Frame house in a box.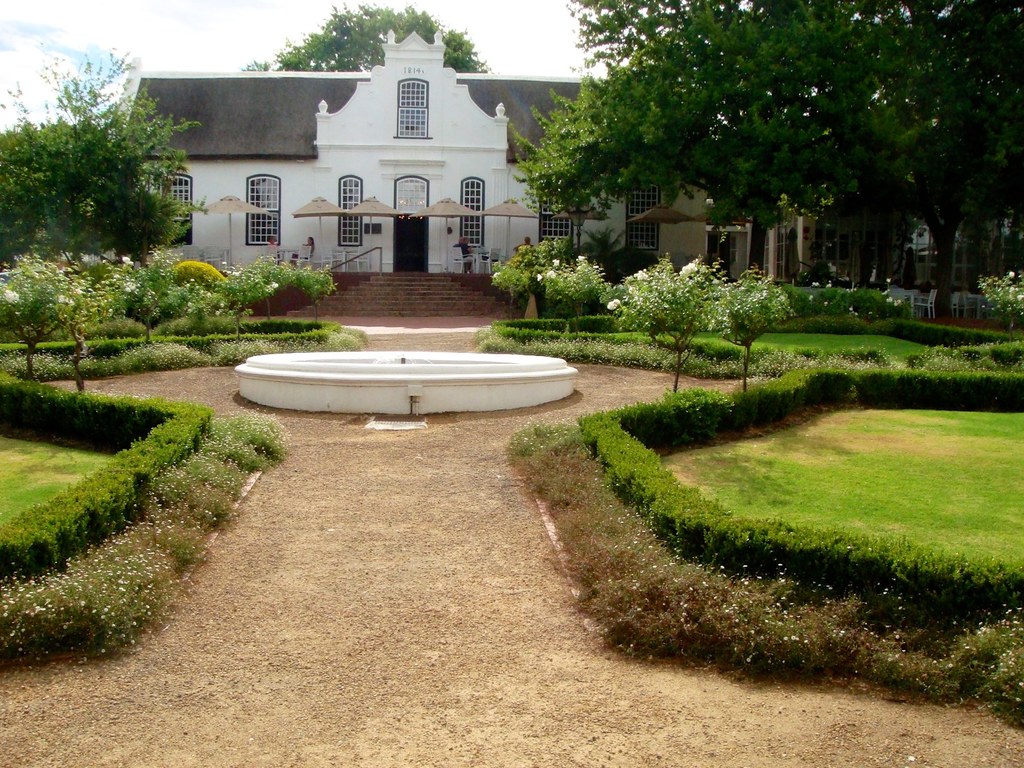
[x1=107, y1=26, x2=707, y2=287].
